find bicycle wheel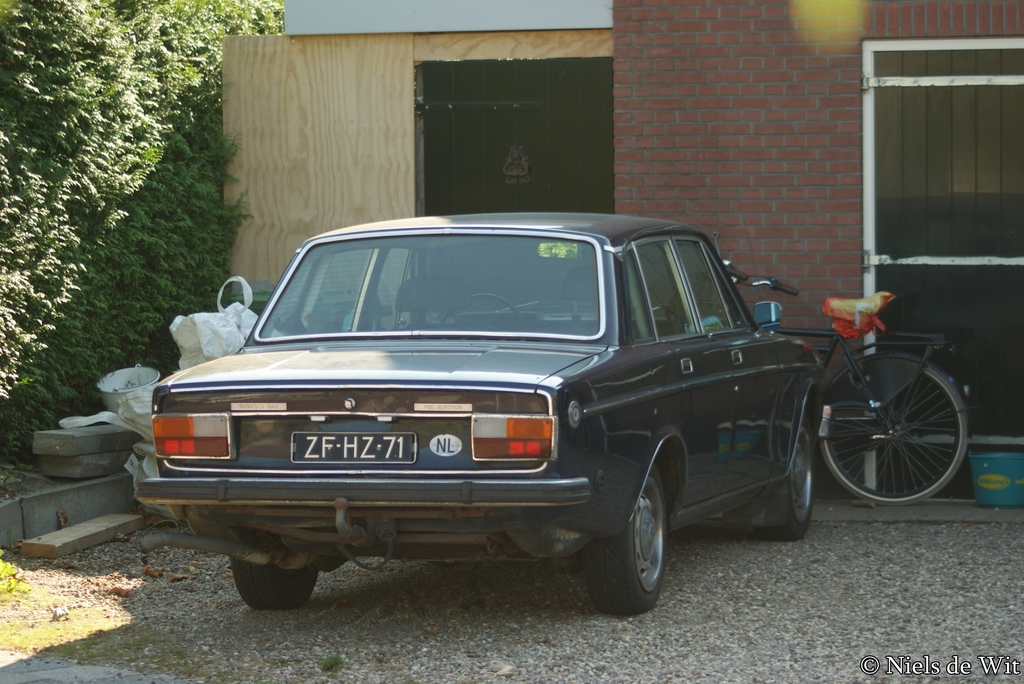
813:340:970:510
